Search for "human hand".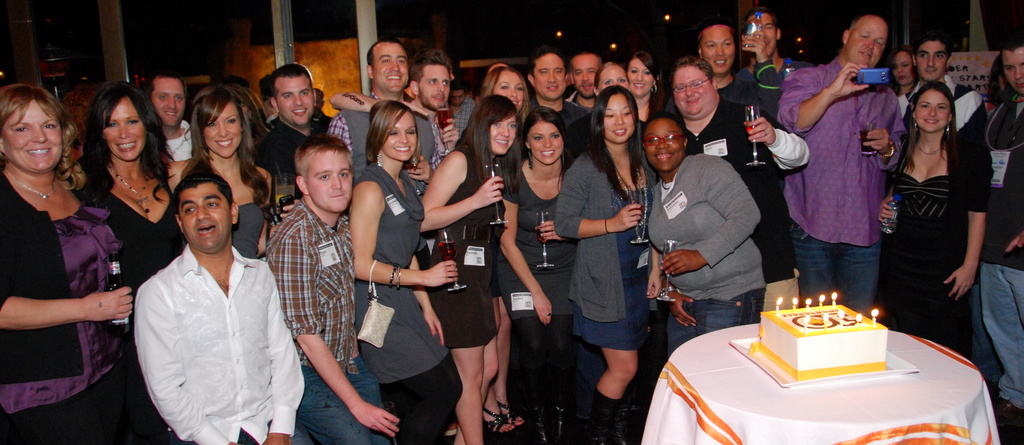
Found at (531, 218, 568, 243).
